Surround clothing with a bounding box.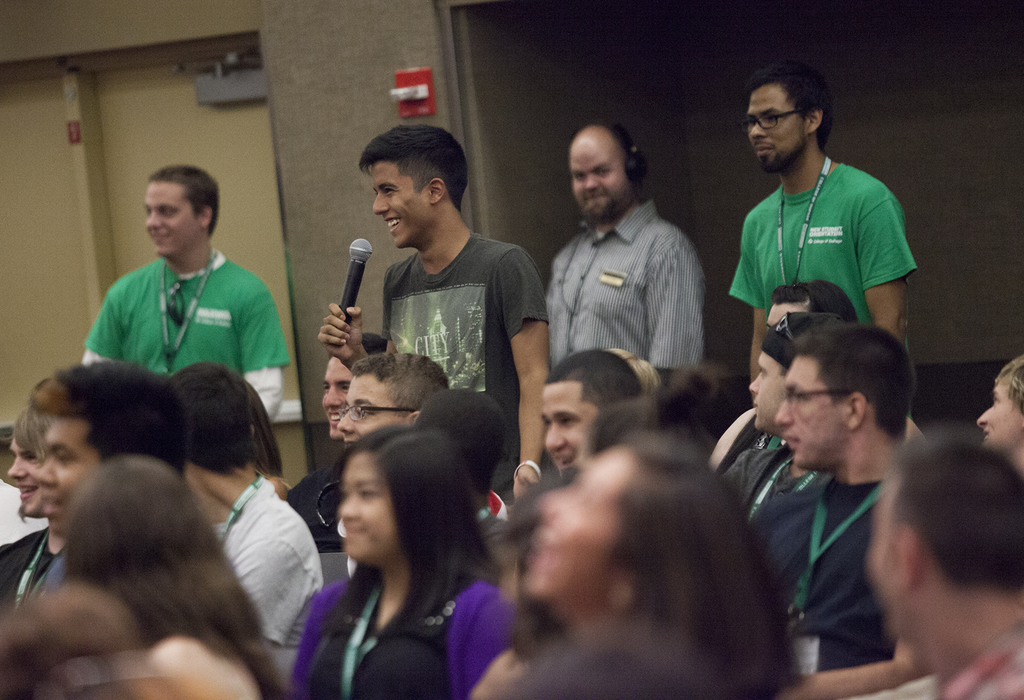
BBox(720, 132, 915, 328).
